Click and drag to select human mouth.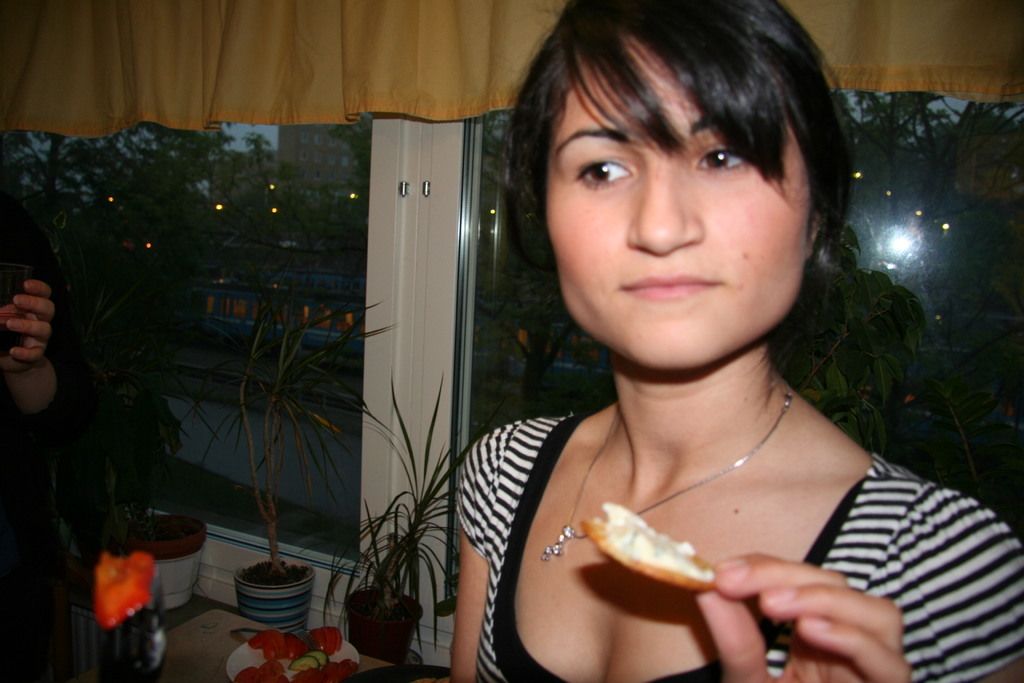
Selection: (x1=621, y1=274, x2=728, y2=300).
